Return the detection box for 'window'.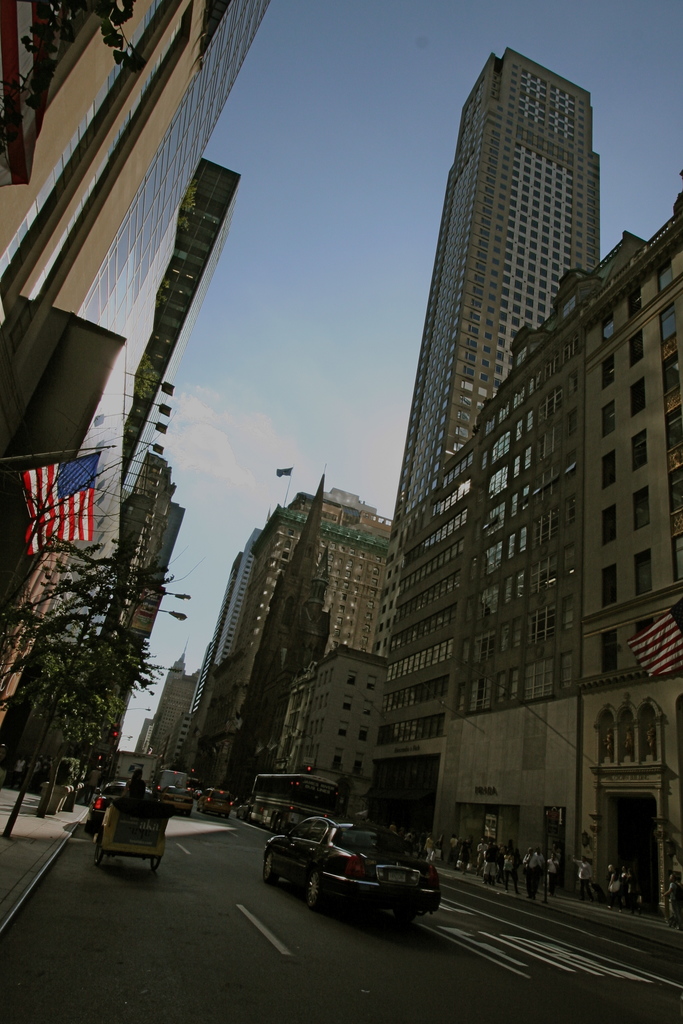
{"left": 341, "top": 701, "right": 354, "bottom": 713}.
